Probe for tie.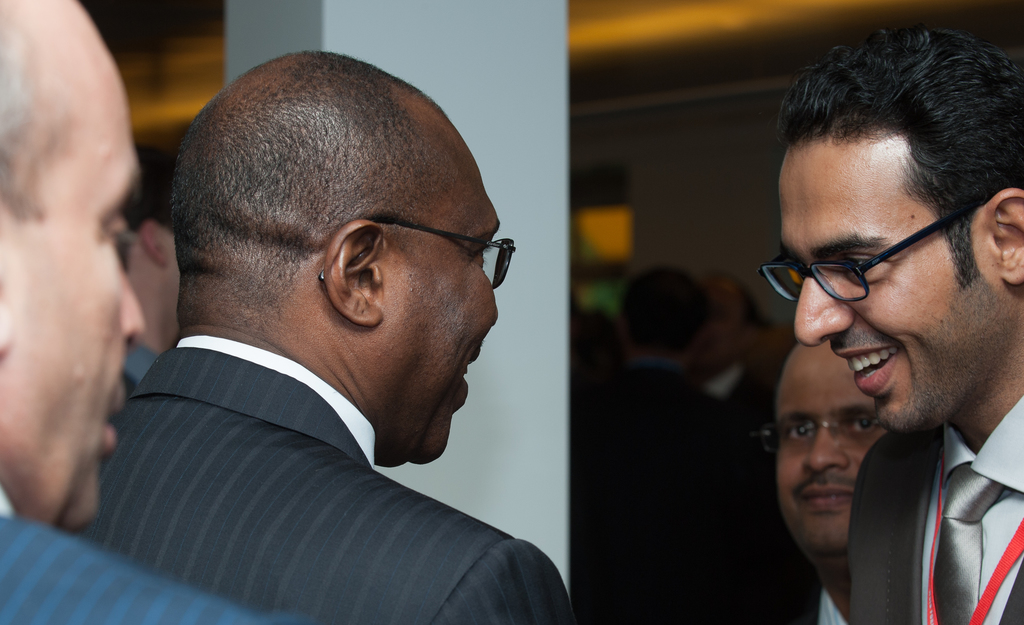
Probe result: locate(923, 459, 1012, 624).
